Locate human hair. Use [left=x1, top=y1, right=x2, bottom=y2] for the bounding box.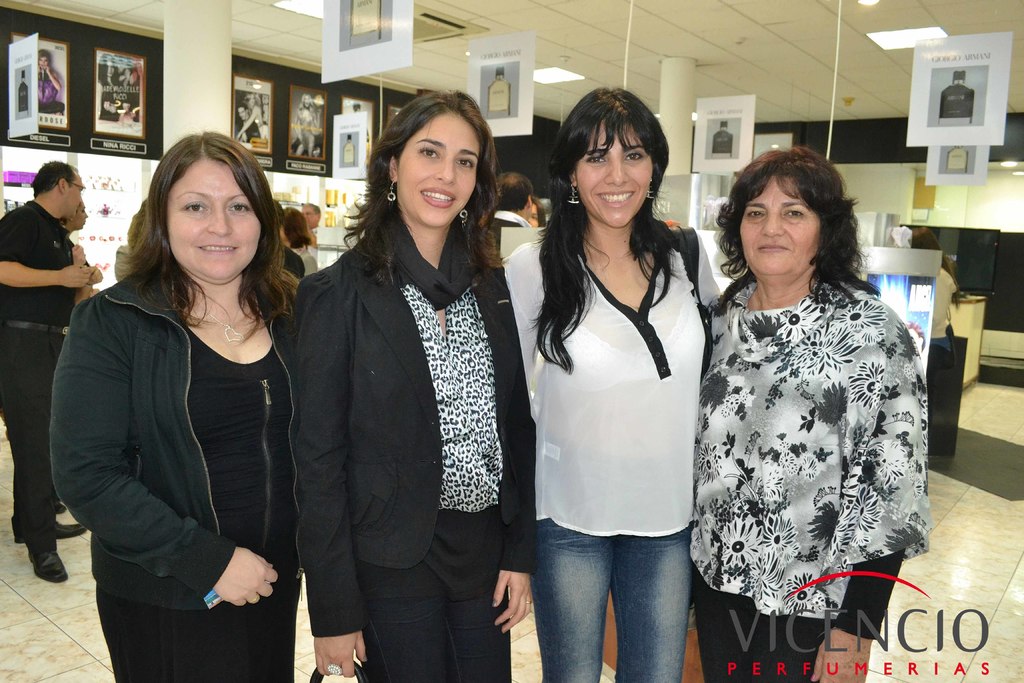
[left=96, top=51, right=111, bottom=91].
